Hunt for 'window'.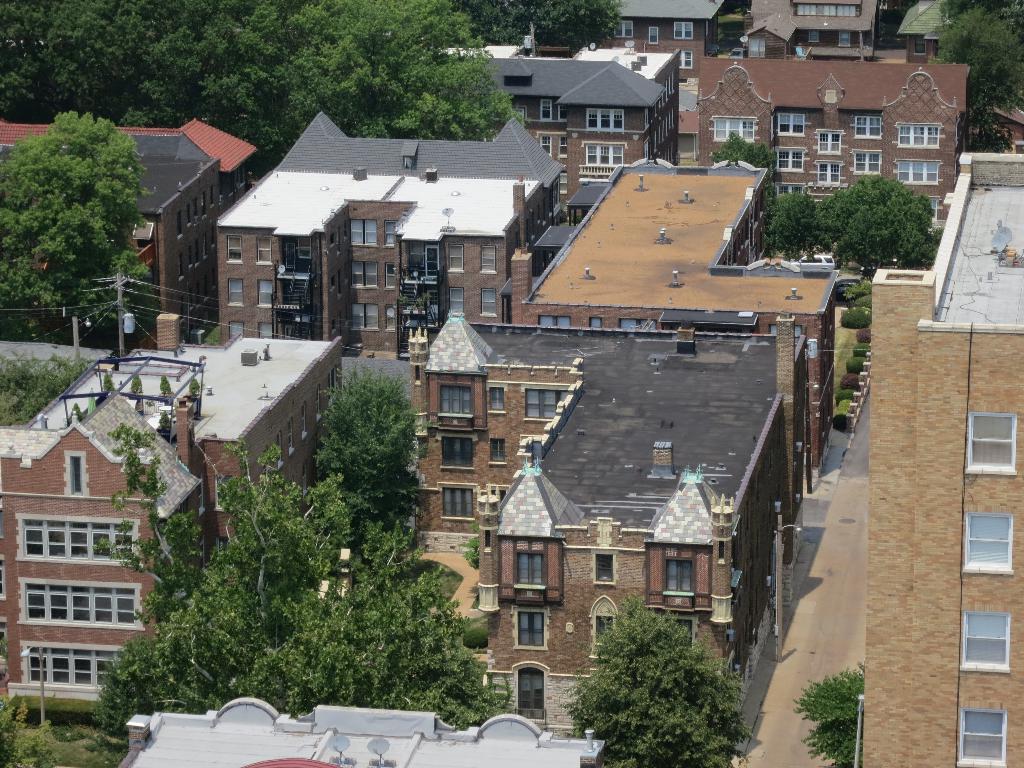
Hunted down at 673, 21, 690, 40.
